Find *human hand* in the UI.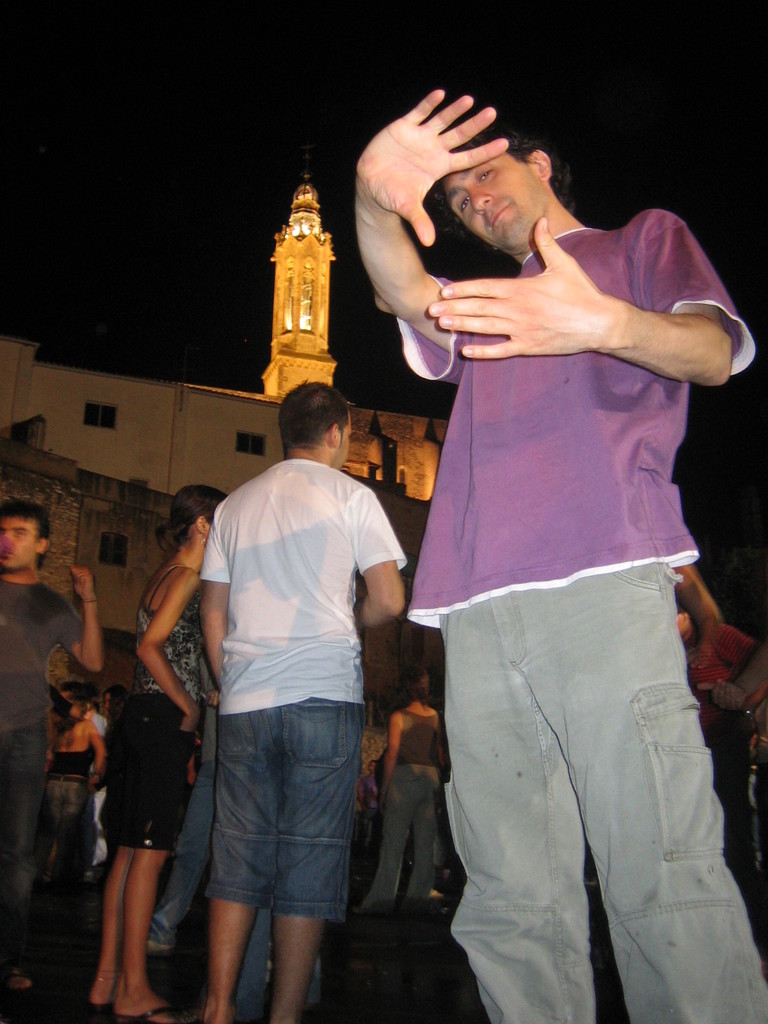
UI element at 183 712 198 736.
